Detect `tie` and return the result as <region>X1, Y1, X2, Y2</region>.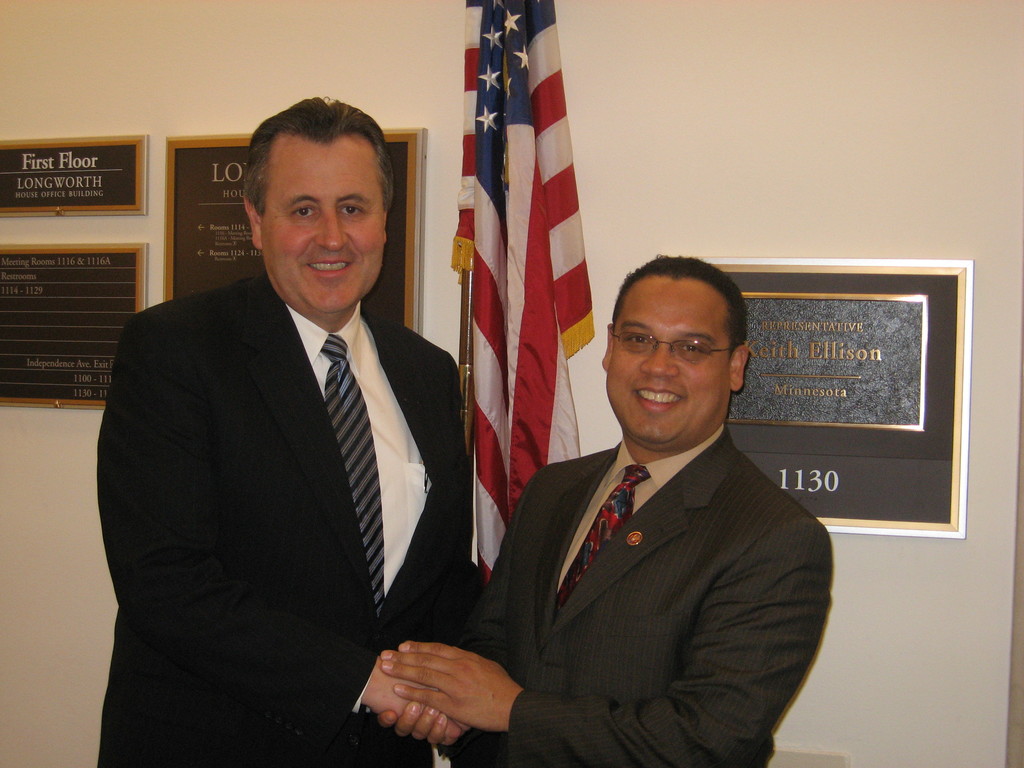
<region>556, 468, 645, 606</region>.
